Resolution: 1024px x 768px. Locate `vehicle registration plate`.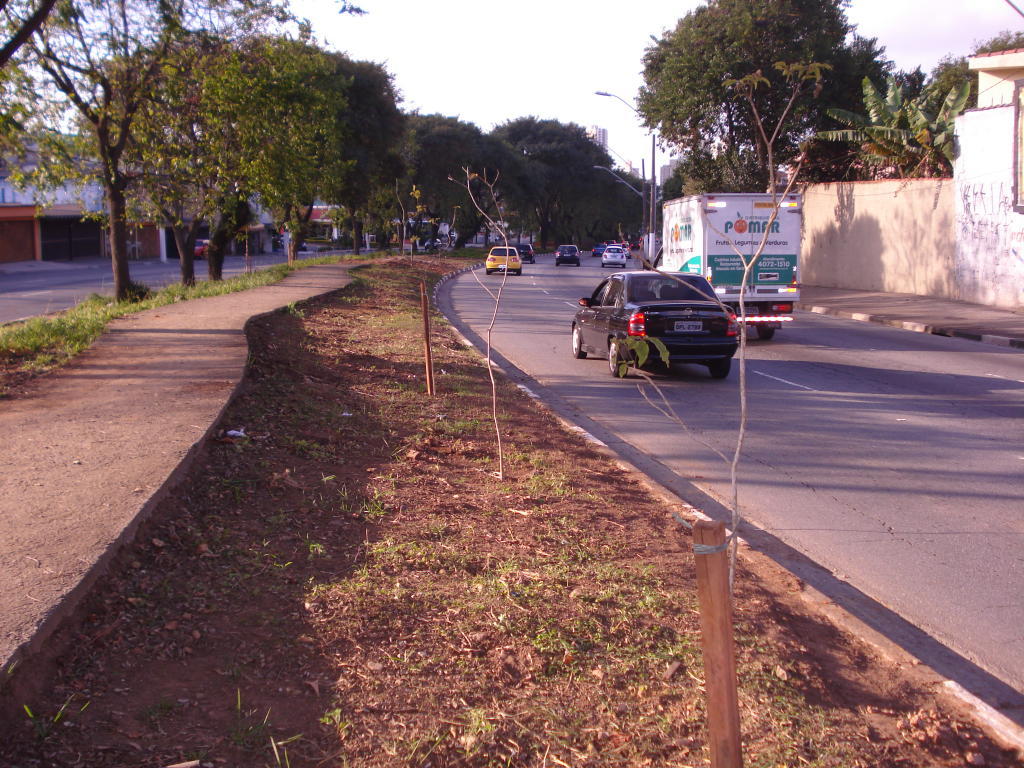
<box>672,319,702,333</box>.
